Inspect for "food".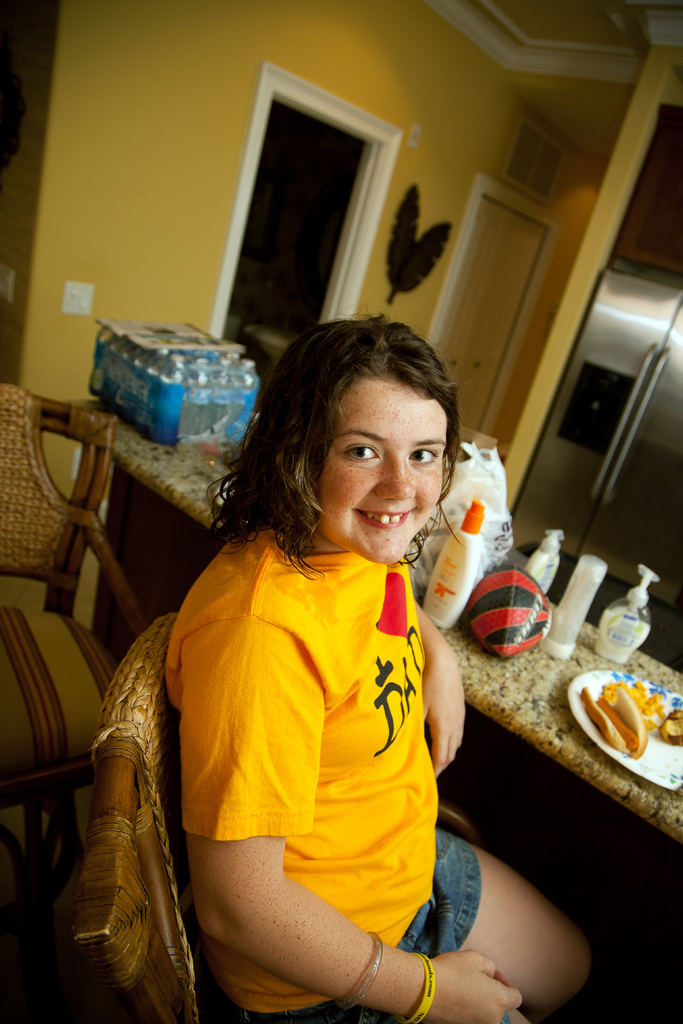
Inspection: pyautogui.locateOnScreen(589, 677, 682, 774).
